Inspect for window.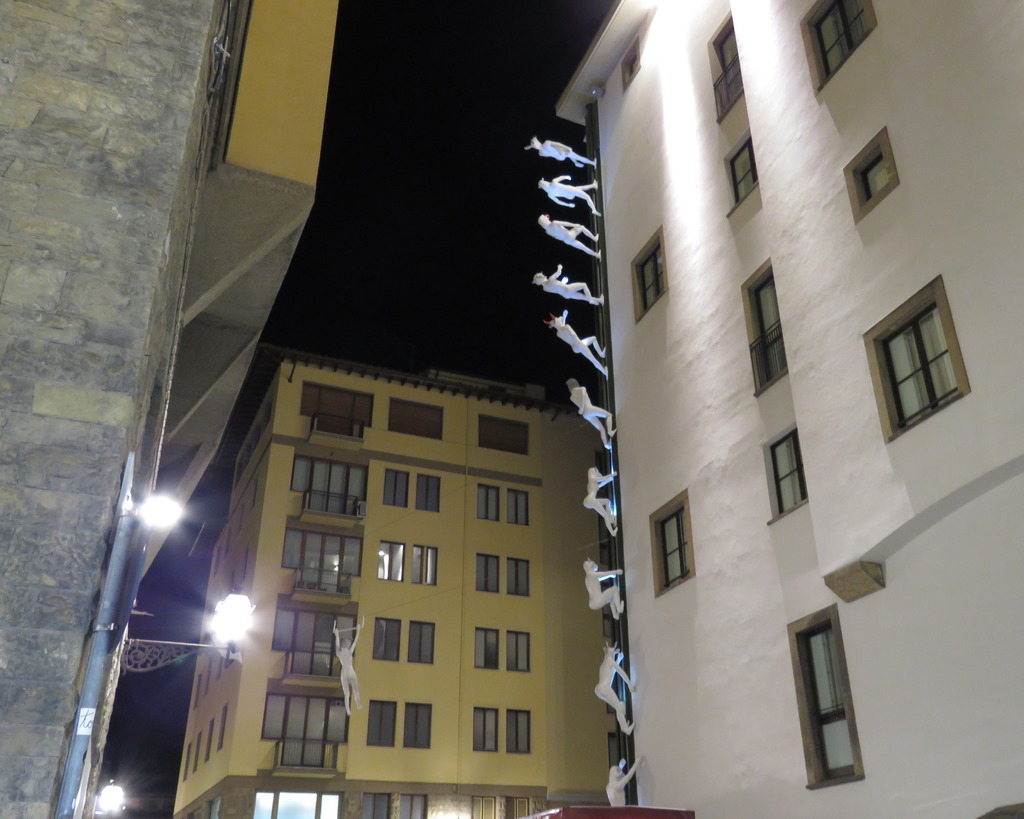
Inspection: 479:420:531:456.
